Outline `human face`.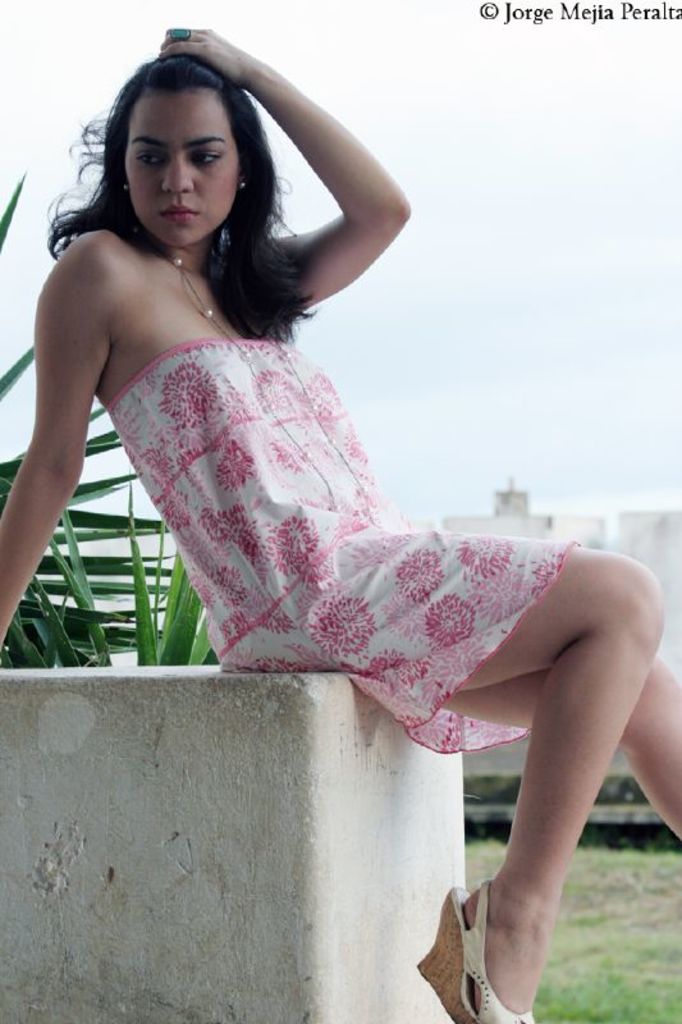
Outline: bbox=(125, 88, 238, 239).
